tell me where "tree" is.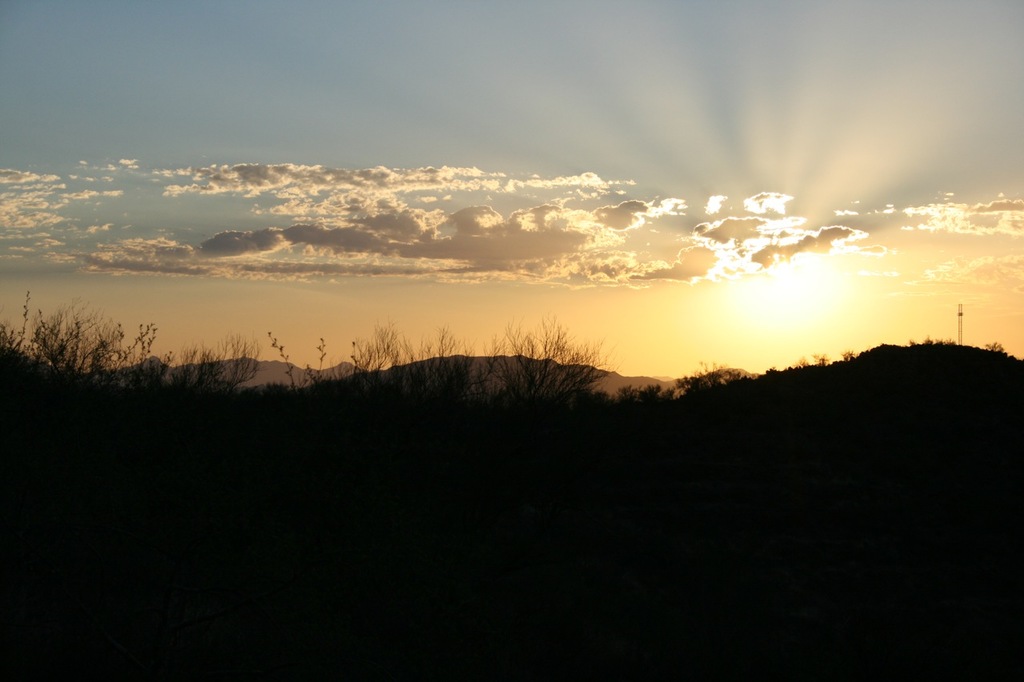
"tree" is at 0 281 112 553.
